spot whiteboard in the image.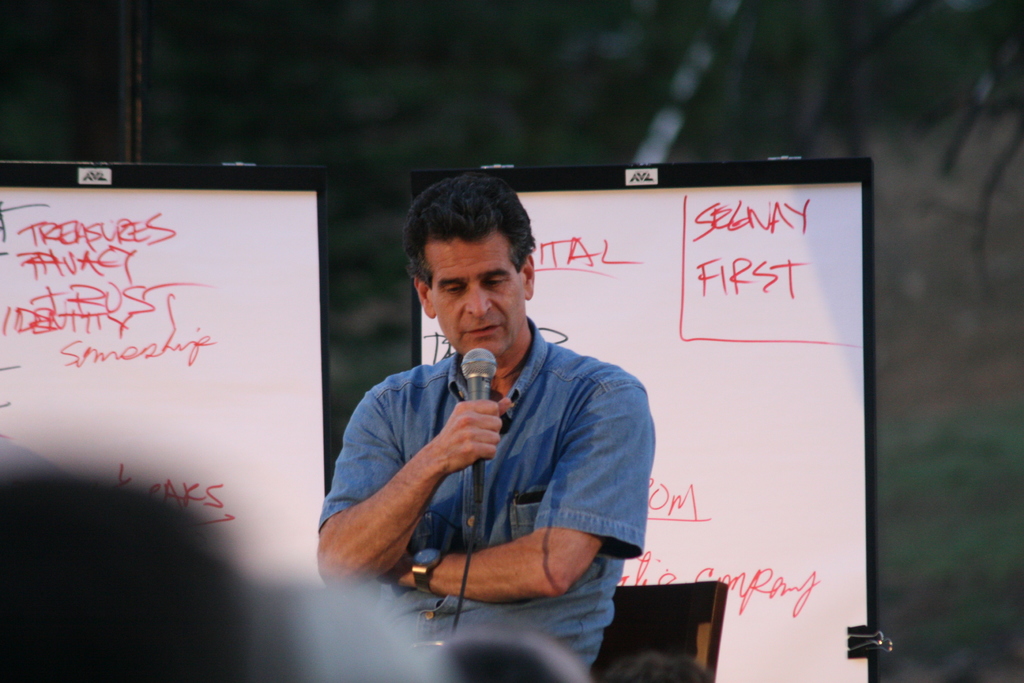
whiteboard found at l=0, t=165, r=337, b=593.
